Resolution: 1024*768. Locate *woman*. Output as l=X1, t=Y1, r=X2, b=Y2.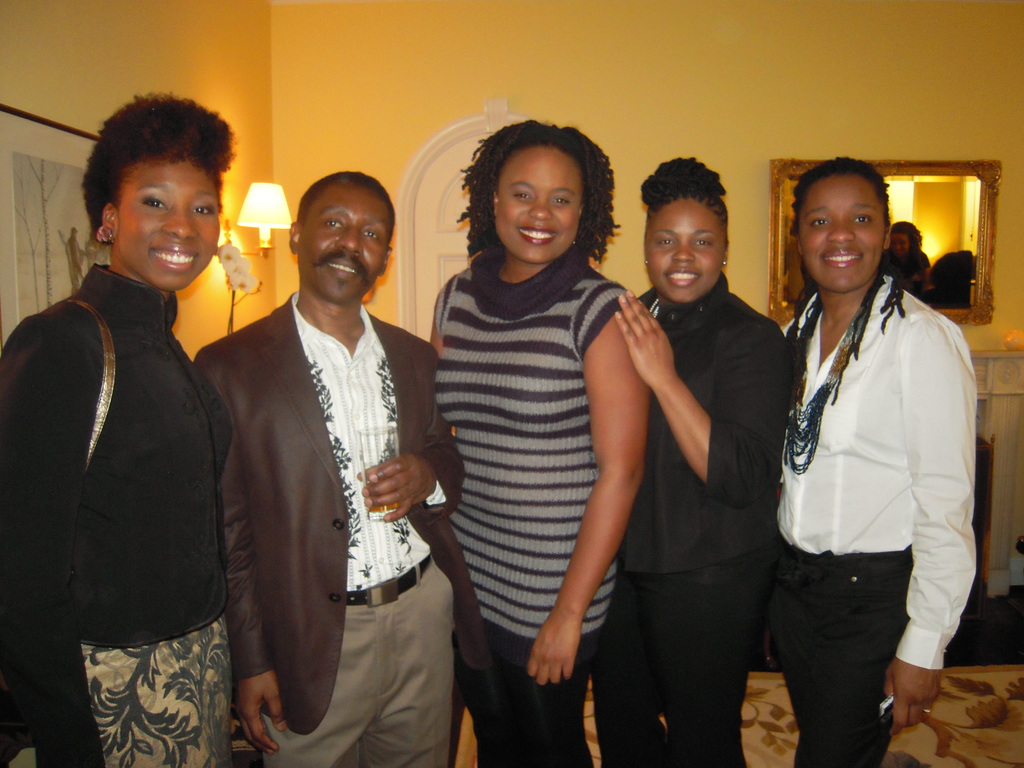
l=424, t=113, r=652, b=767.
